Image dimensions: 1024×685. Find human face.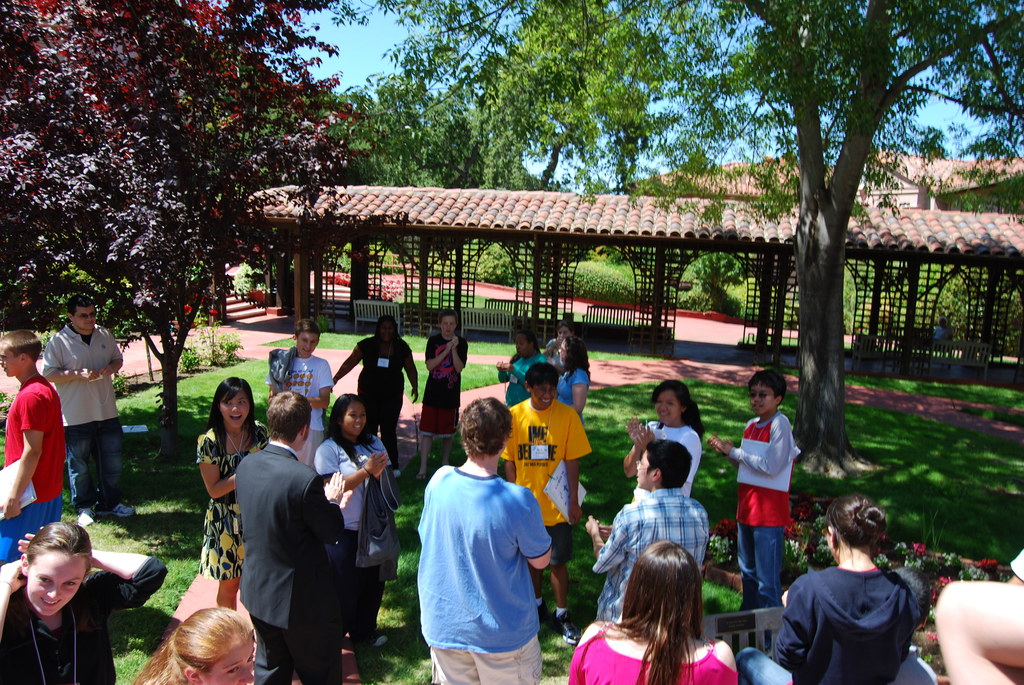
<bbox>825, 531, 837, 562</bbox>.
